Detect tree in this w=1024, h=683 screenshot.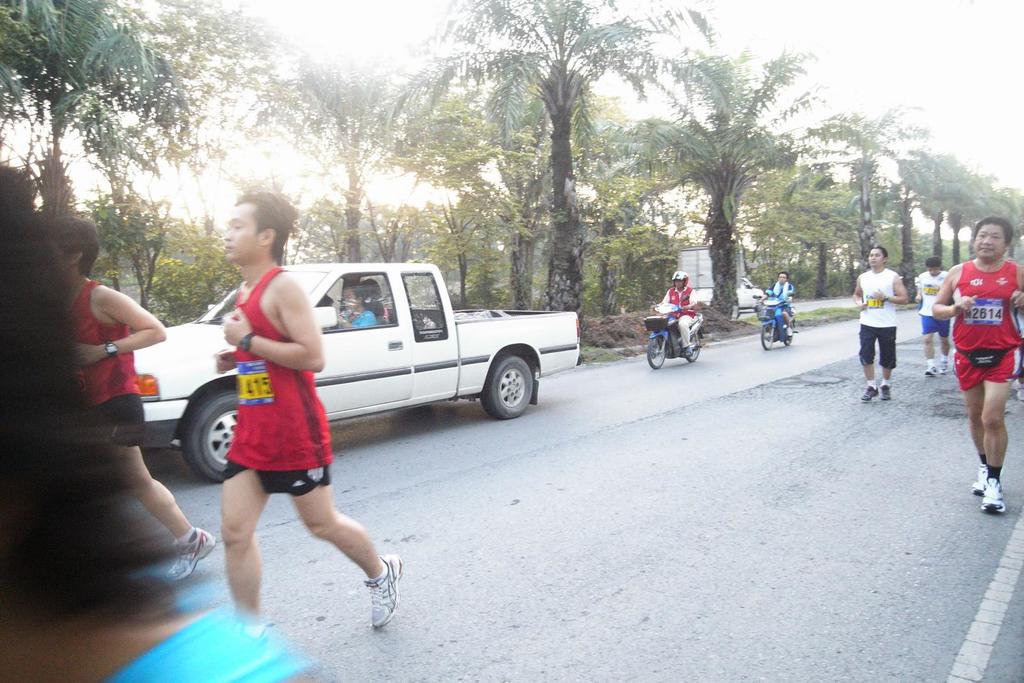
Detection: bbox=[0, 0, 220, 330].
